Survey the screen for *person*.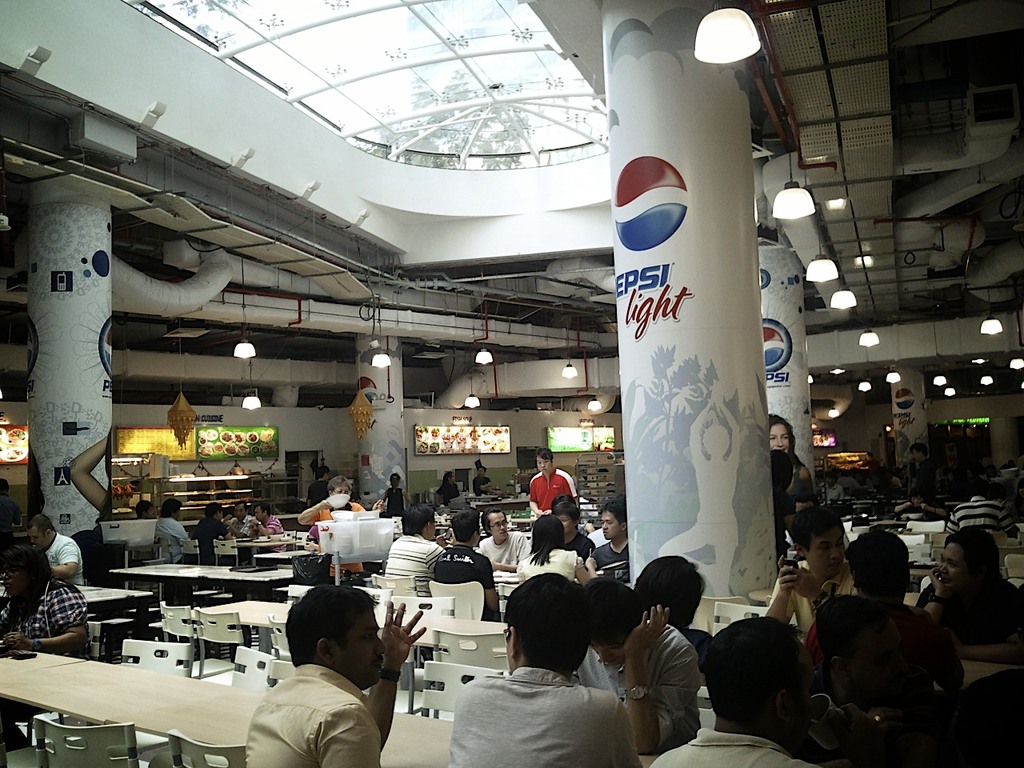
Survey found: detection(129, 499, 150, 559).
